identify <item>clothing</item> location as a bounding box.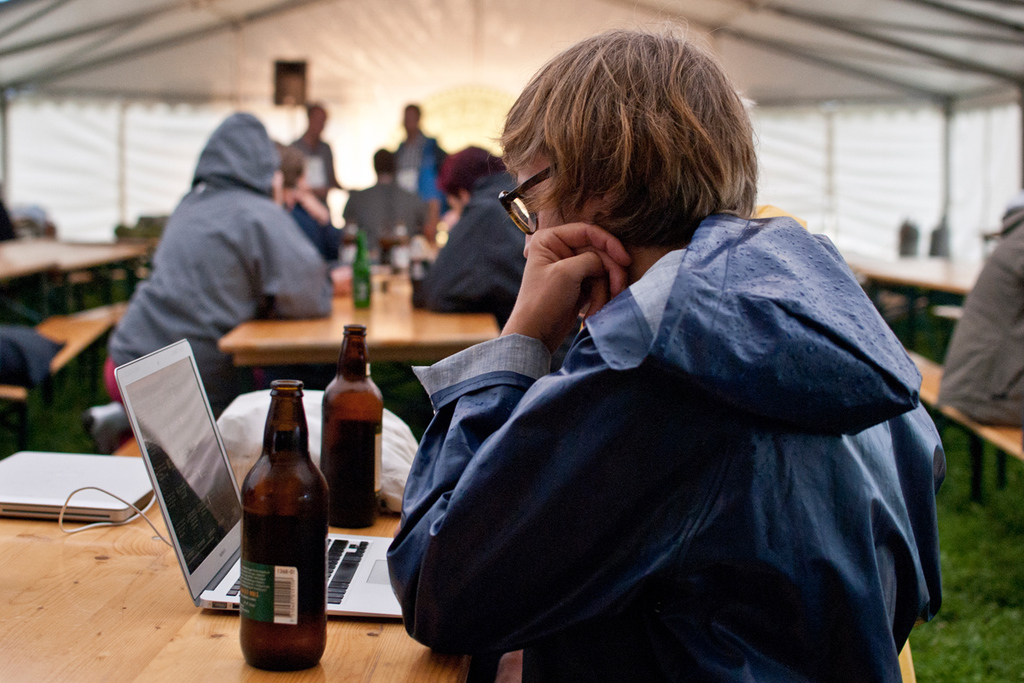
937 195 1023 435.
